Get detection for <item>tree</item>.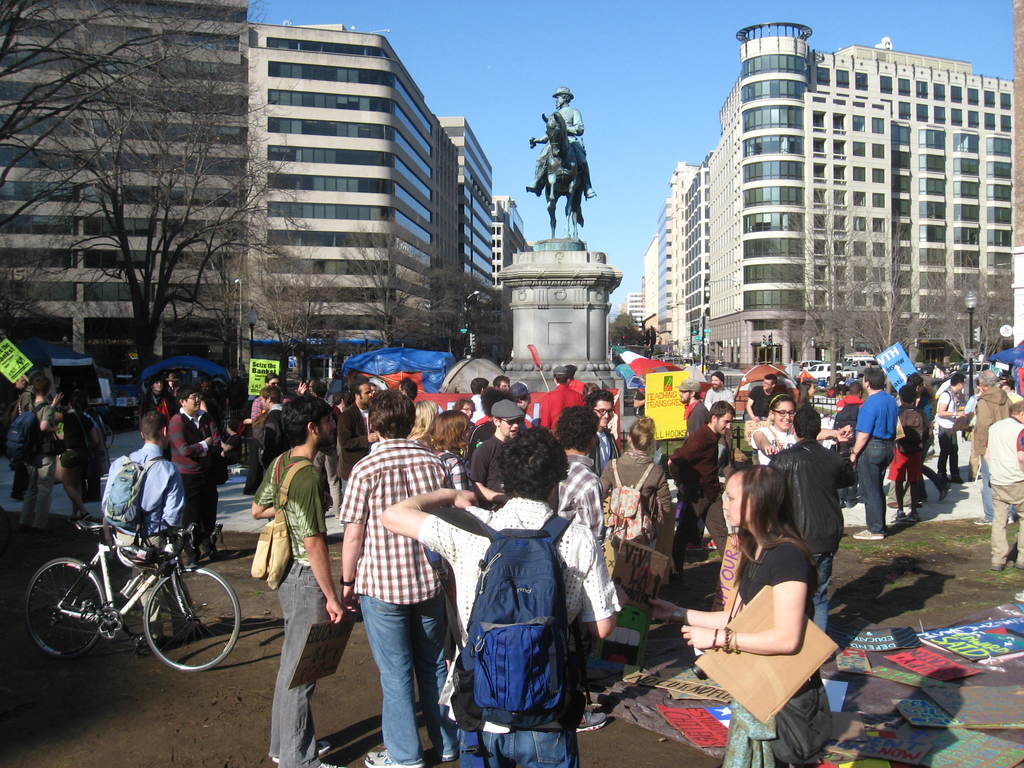
Detection: left=0, top=1, right=248, bottom=250.
